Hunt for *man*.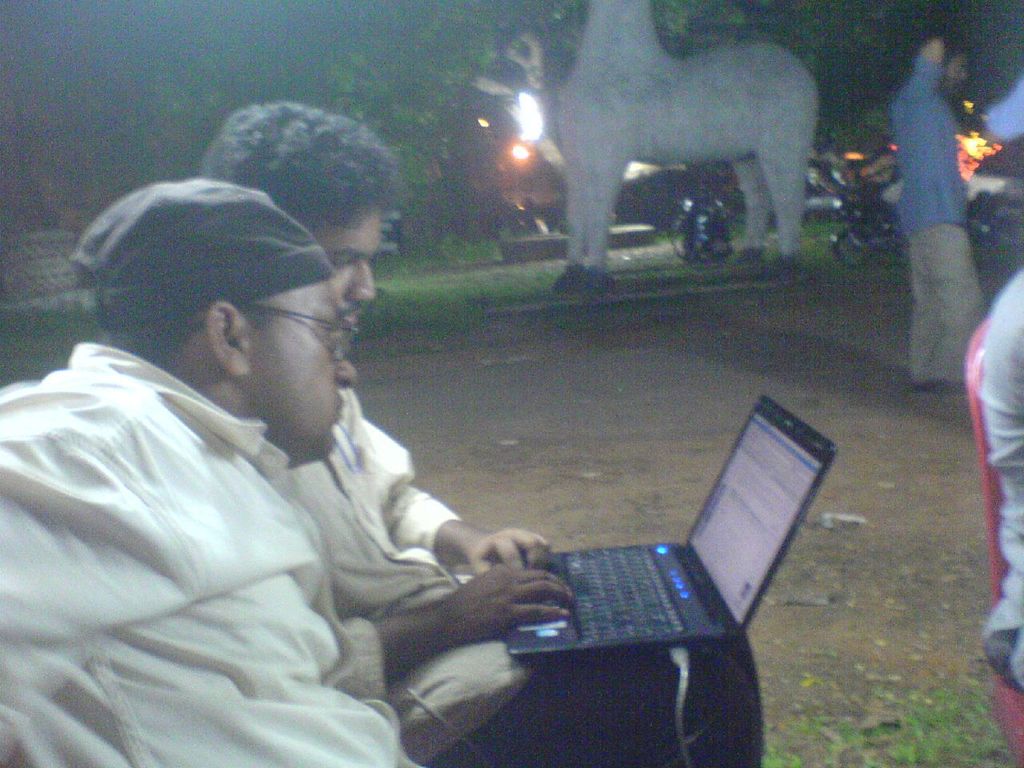
Hunted down at 981:264:1023:690.
